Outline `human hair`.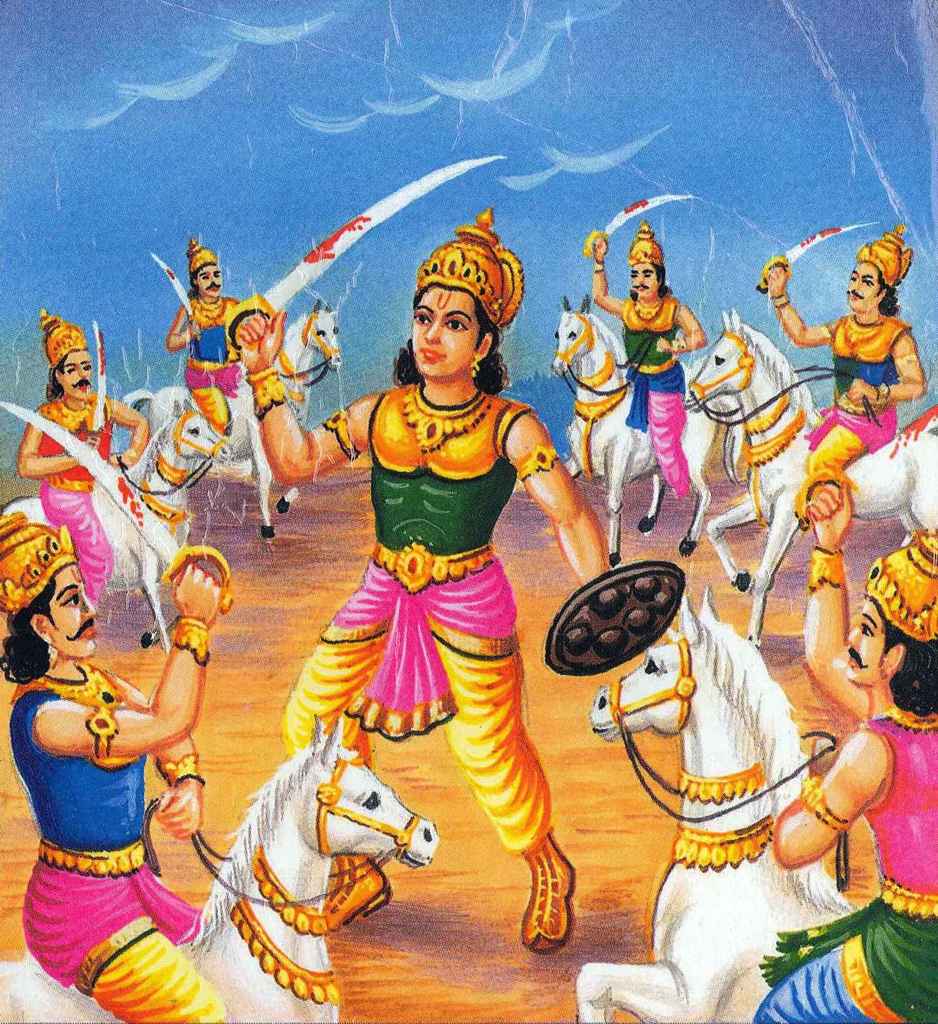
Outline: crop(880, 616, 937, 718).
